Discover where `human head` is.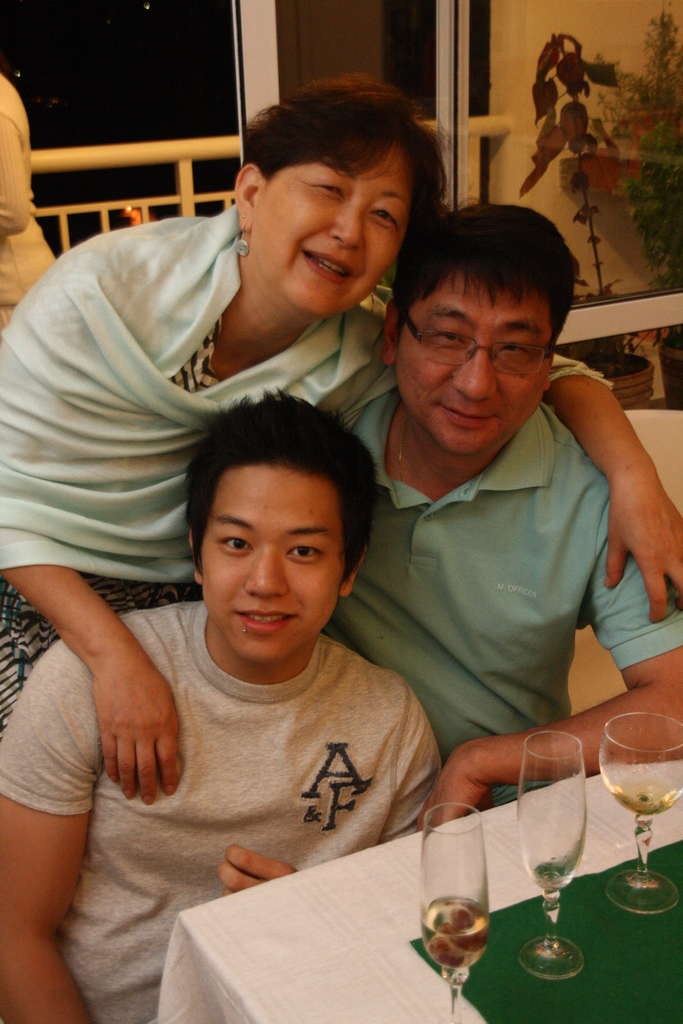
Discovered at detection(231, 77, 456, 326).
